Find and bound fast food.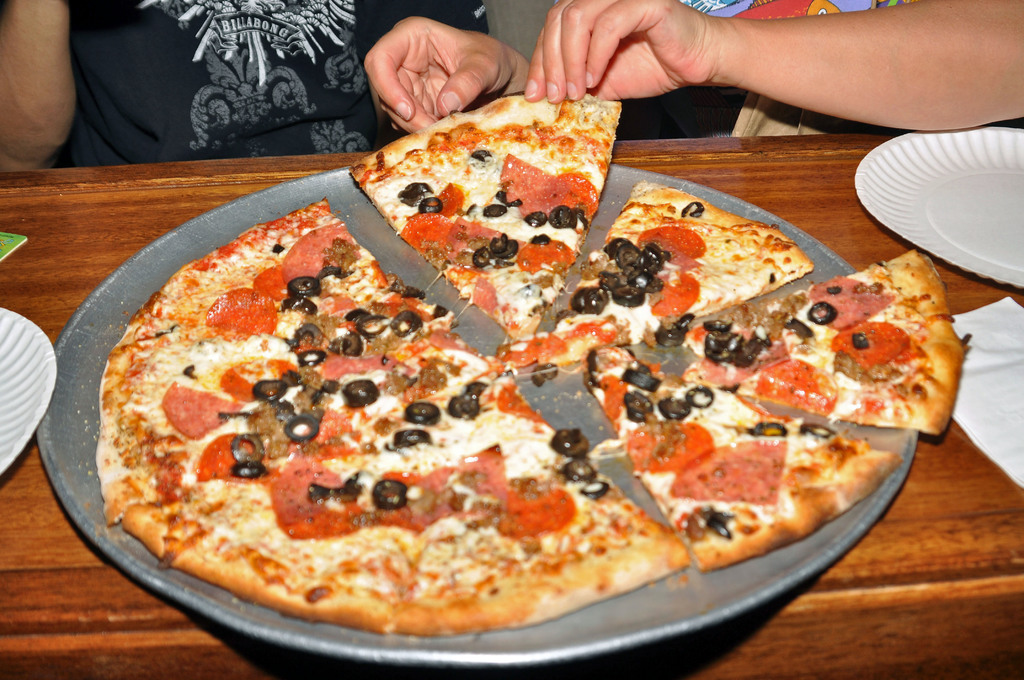
Bound: detection(579, 341, 902, 573).
